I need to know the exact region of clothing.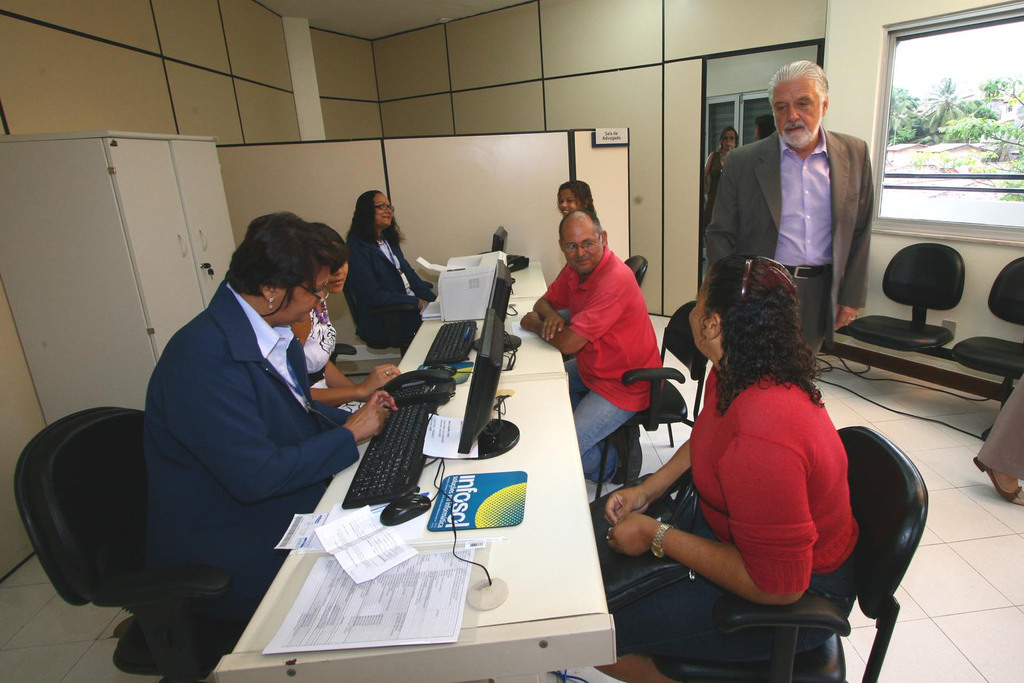
Region: <region>551, 244, 673, 419</region>.
